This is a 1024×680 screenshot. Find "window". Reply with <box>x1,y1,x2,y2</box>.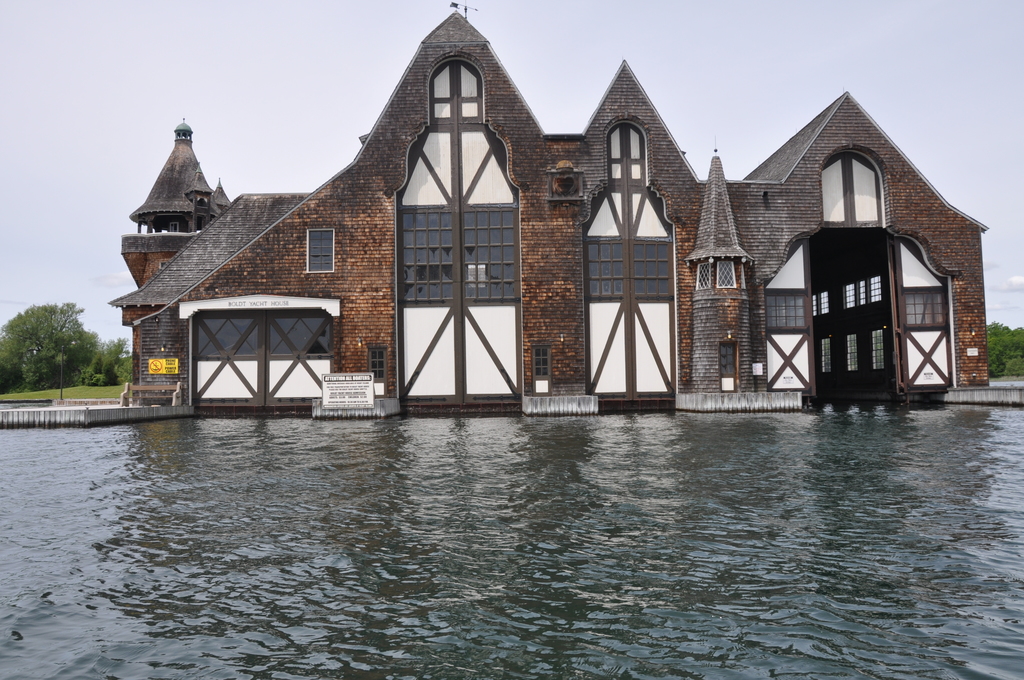
<box>904,289,950,329</box>.
